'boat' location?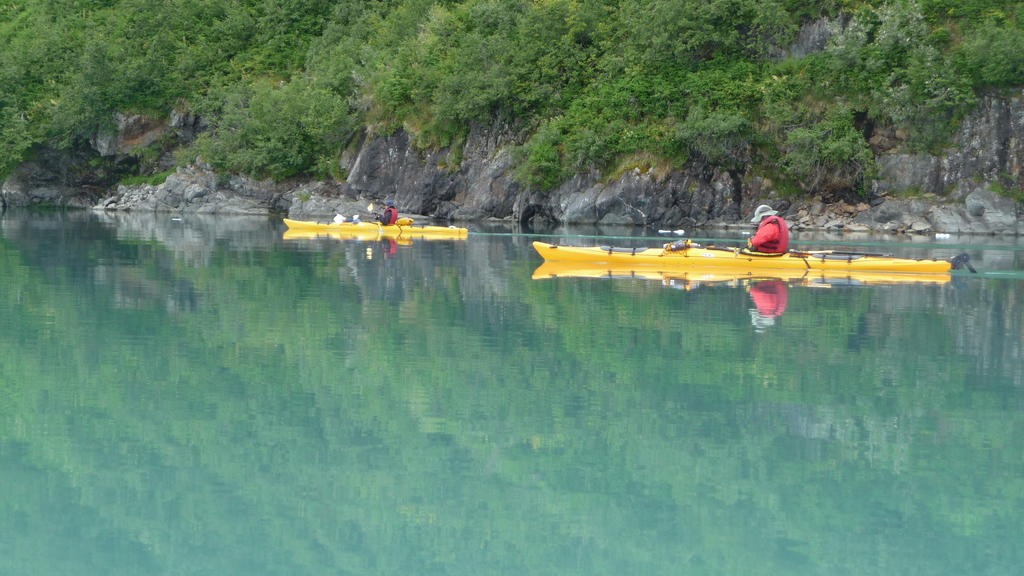
bbox=[277, 218, 473, 234]
